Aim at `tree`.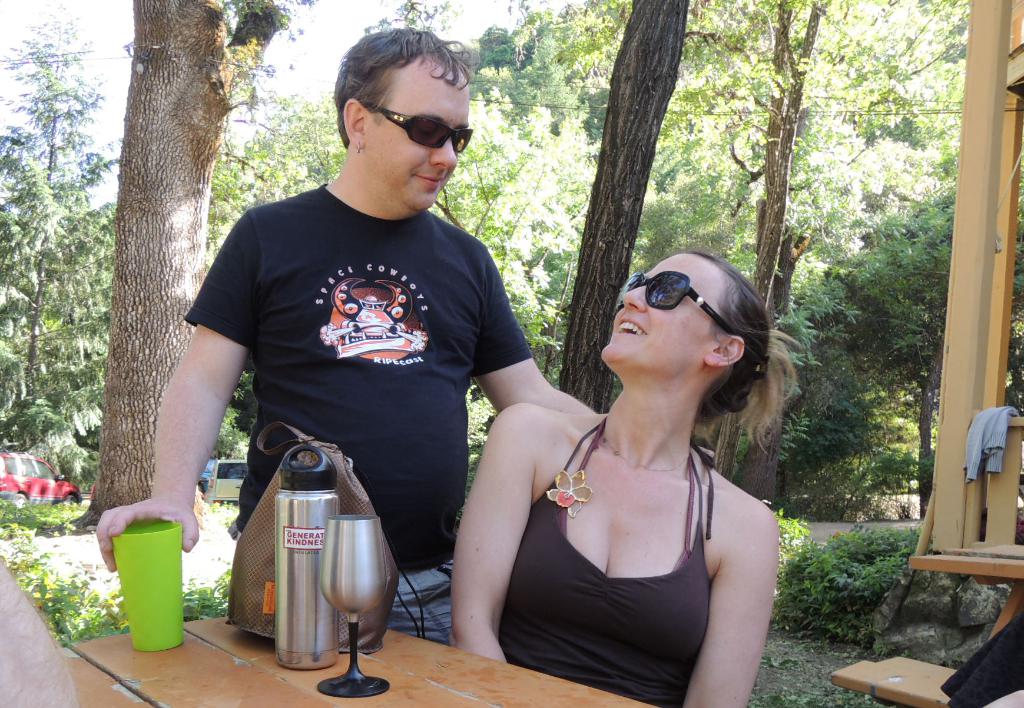
Aimed at Rect(781, 182, 1023, 522).
